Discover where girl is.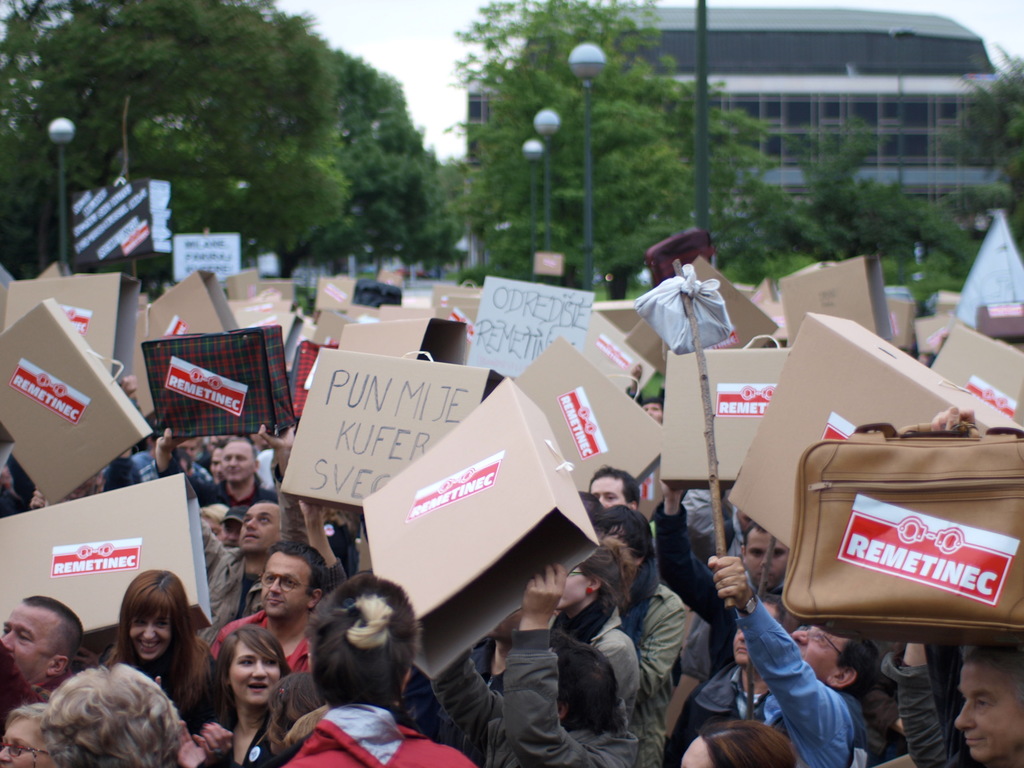
Discovered at <box>678,716,794,767</box>.
